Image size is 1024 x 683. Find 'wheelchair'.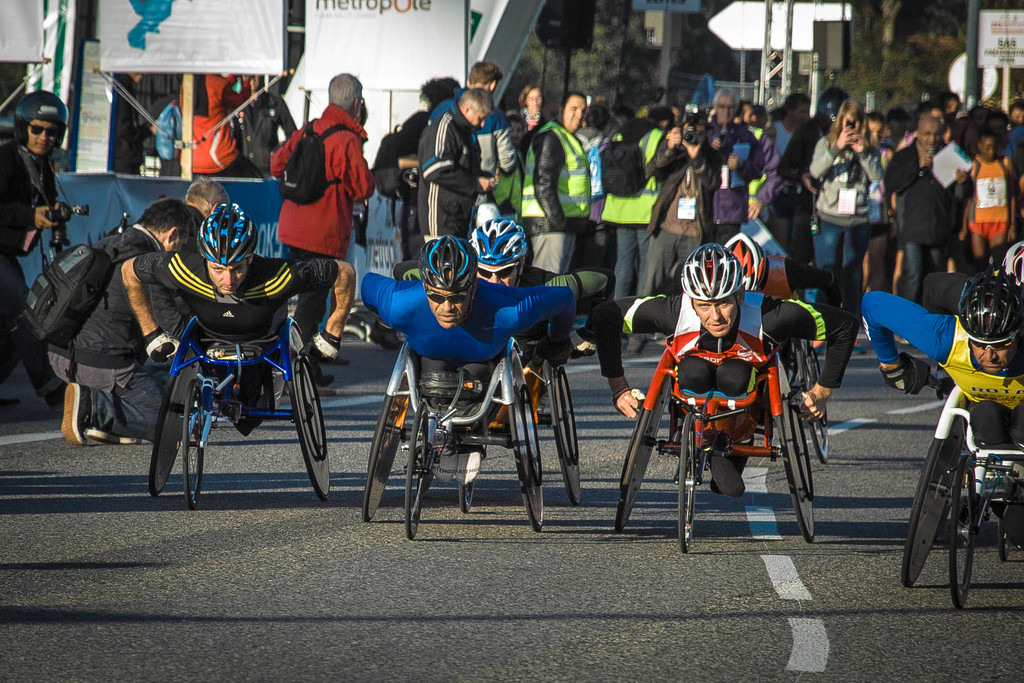
locate(616, 280, 856, 558).
